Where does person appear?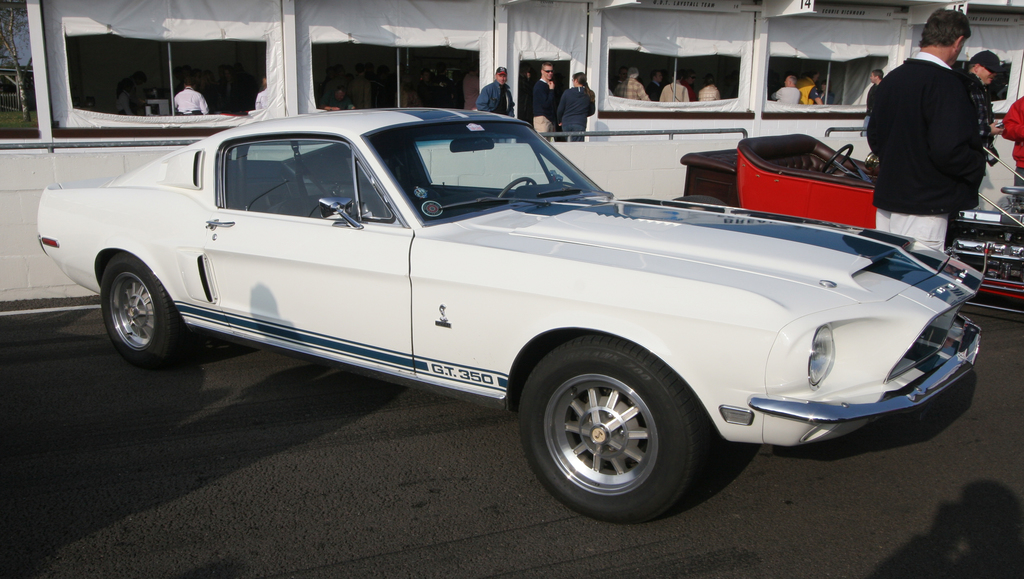
Appears at 559 71 596 143.
